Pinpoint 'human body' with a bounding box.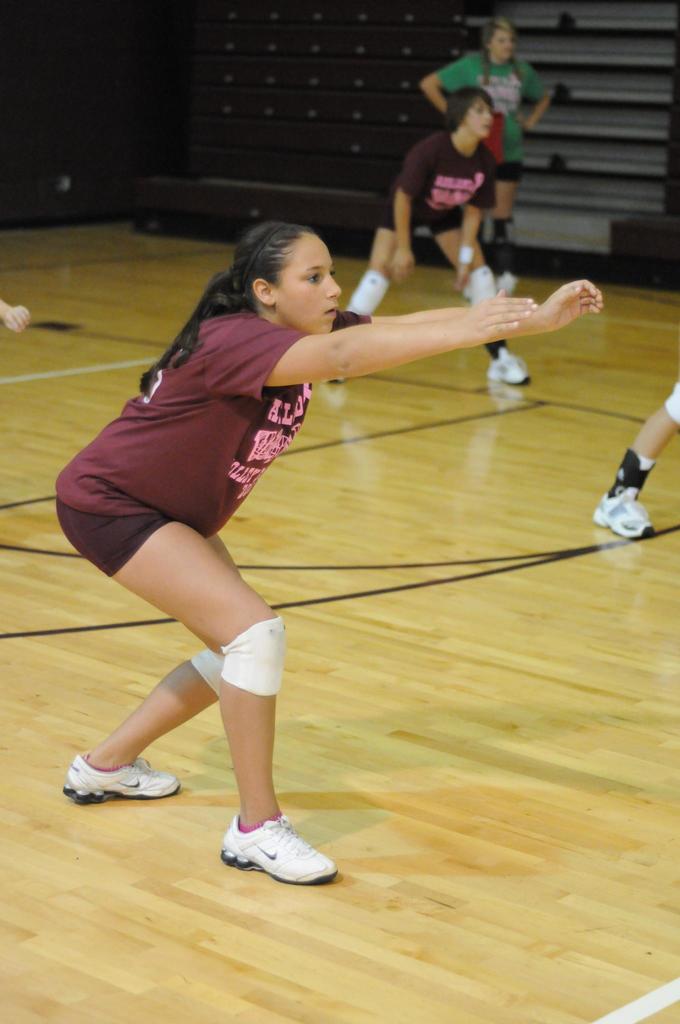
x1=343, y1=121, x2=533, y2=382.
